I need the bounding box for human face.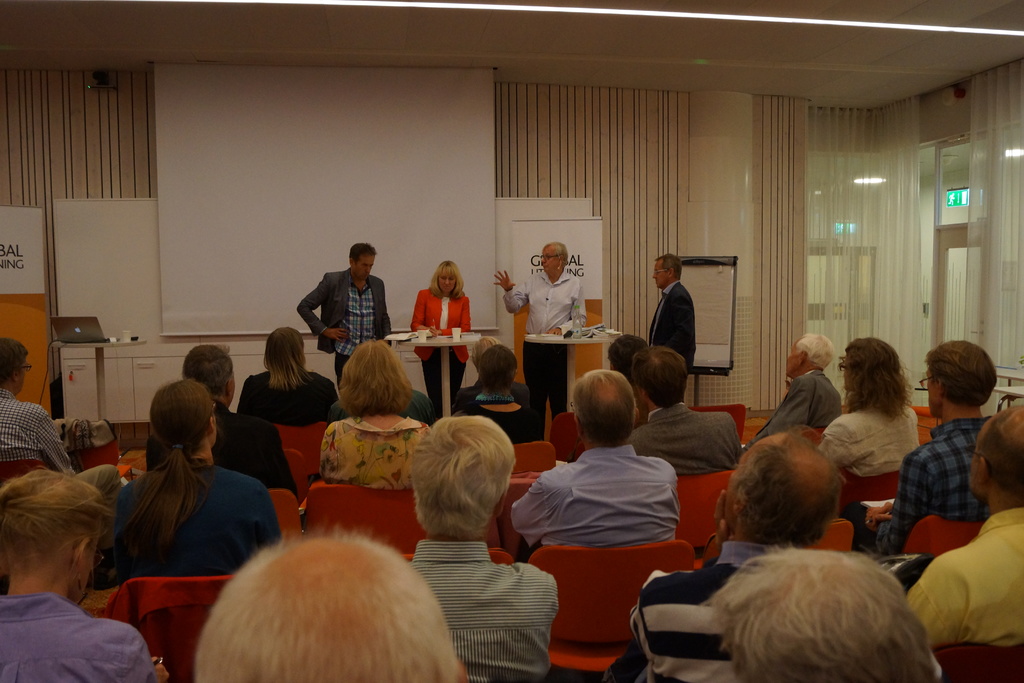
Here it is: left=658, top=264, right=659, bottom=283.
